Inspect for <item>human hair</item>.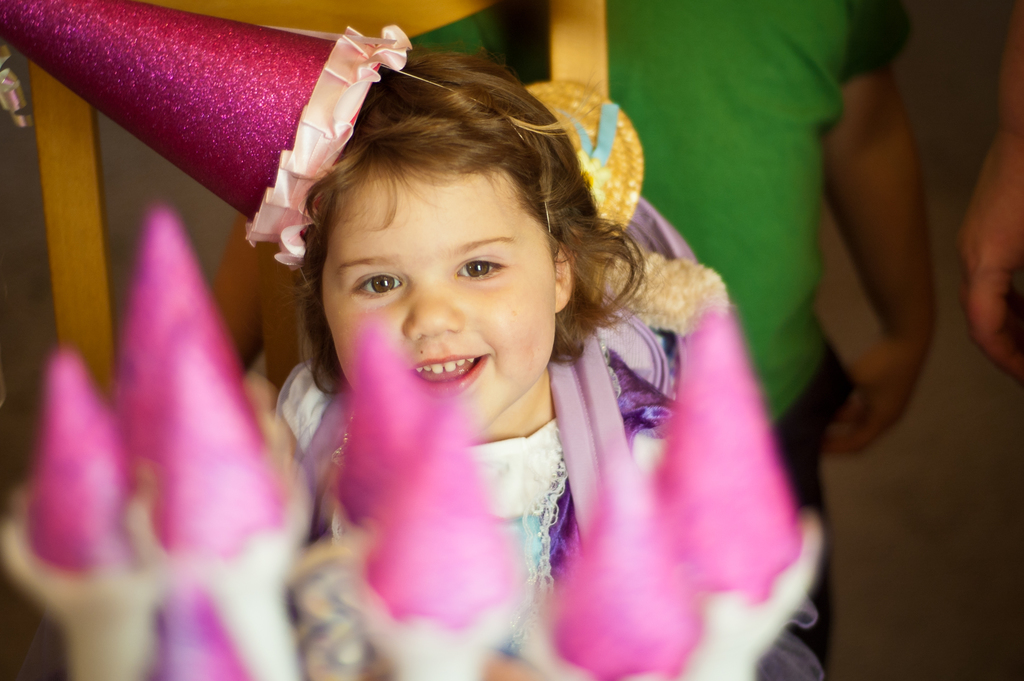
Inspection: region(229, 38, 602, 370).
